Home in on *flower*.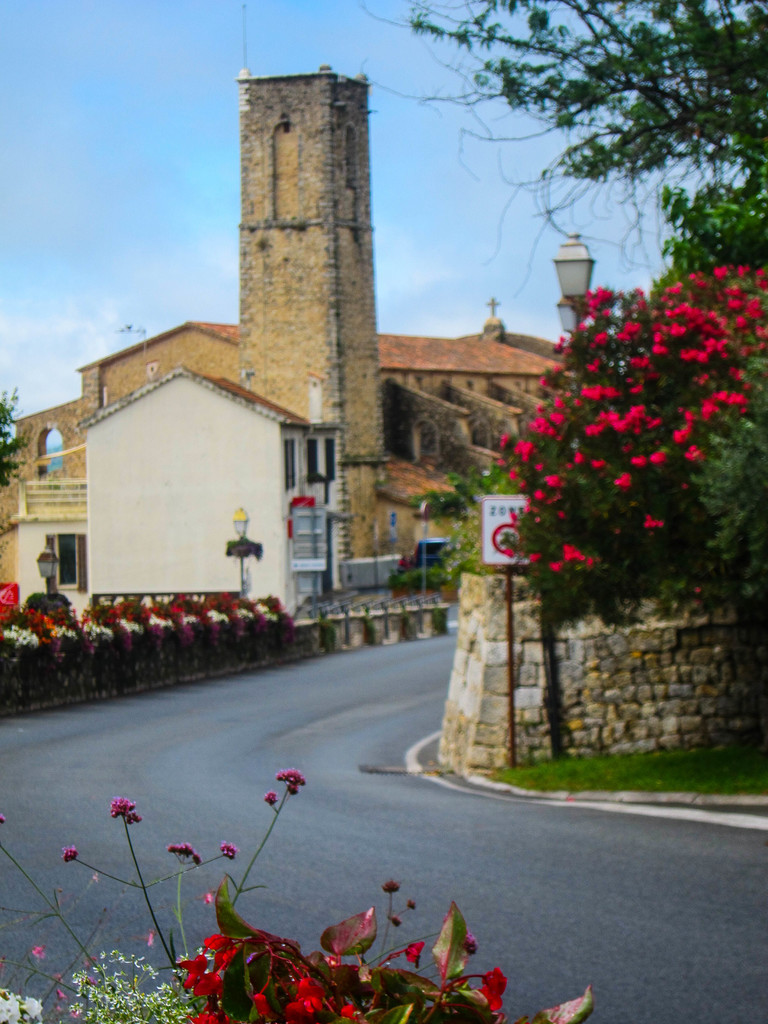
Homed in at l=172, t=934, r=255, b=1009.
